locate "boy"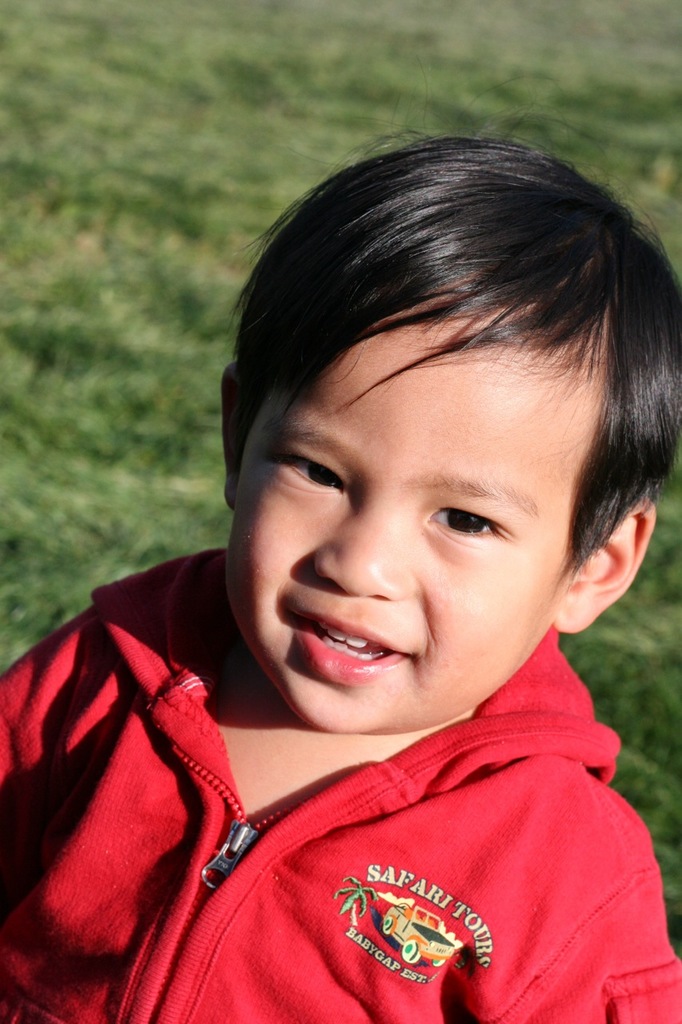
bbox=(0, 70, 676, 1021)
